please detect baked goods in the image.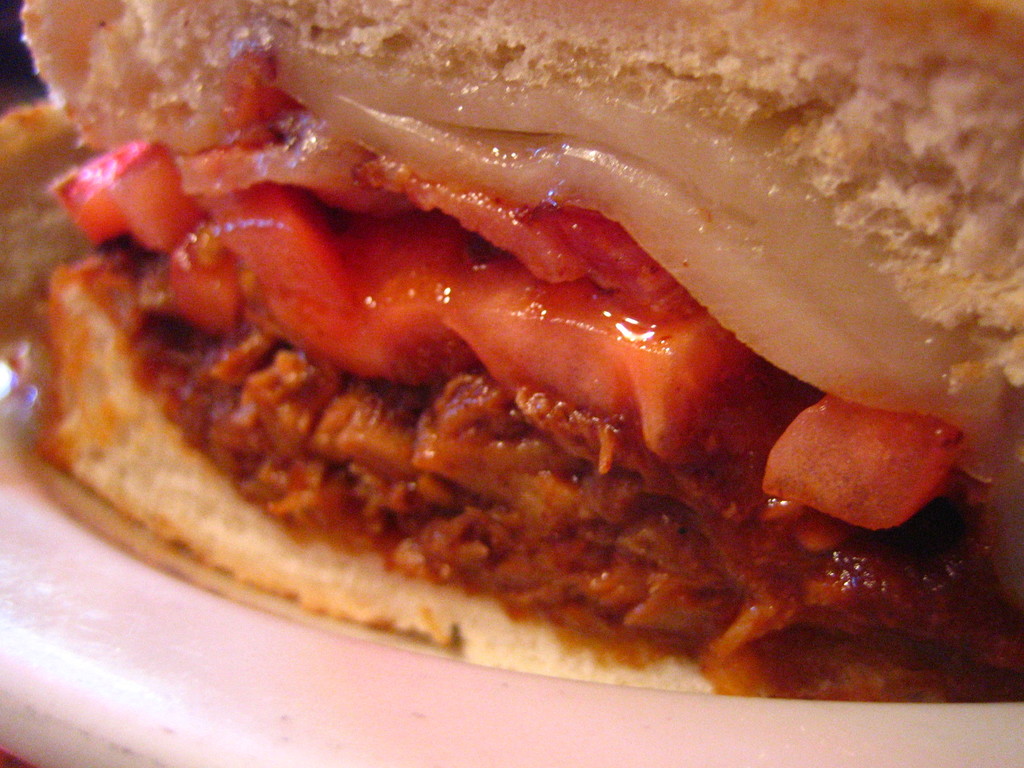
[0,0,1023,706].
